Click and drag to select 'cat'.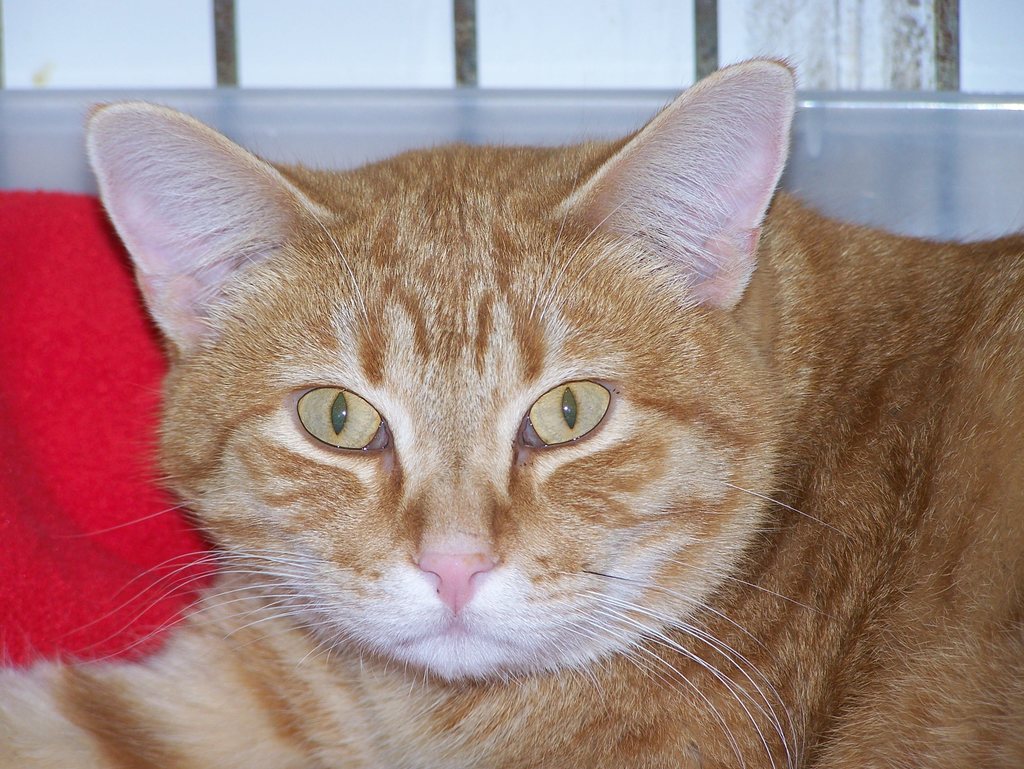
Selection: l=0, t=49, r=1023, b=765.
